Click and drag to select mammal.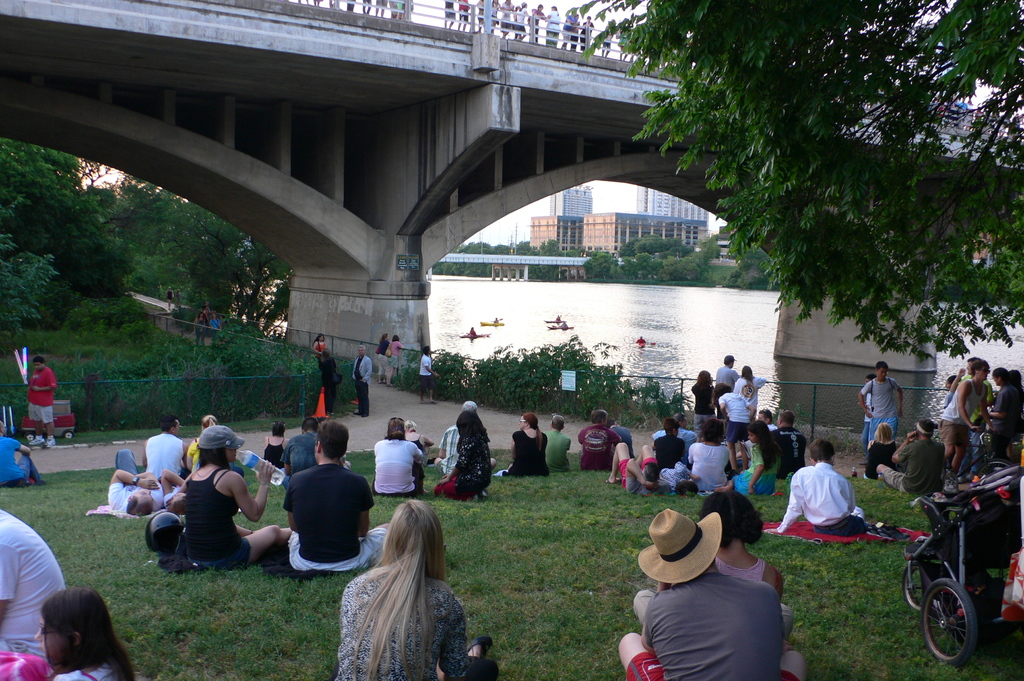
Selection: [319, 349, 341, 412].
